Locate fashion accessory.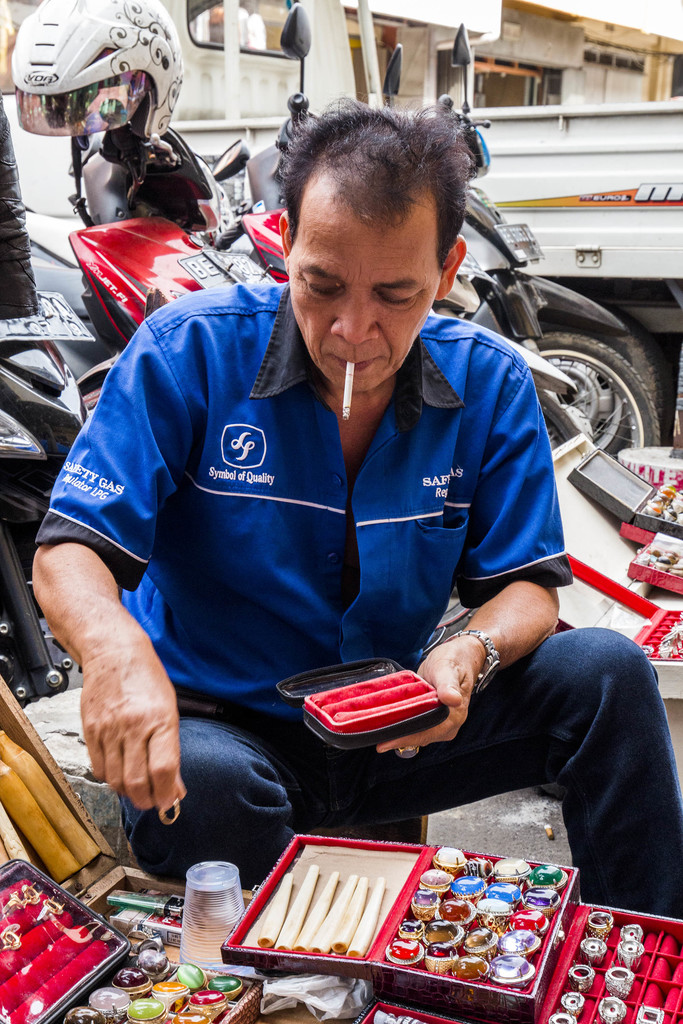
Bounding box: [left=565, top=960, right=597, bottom=989].
